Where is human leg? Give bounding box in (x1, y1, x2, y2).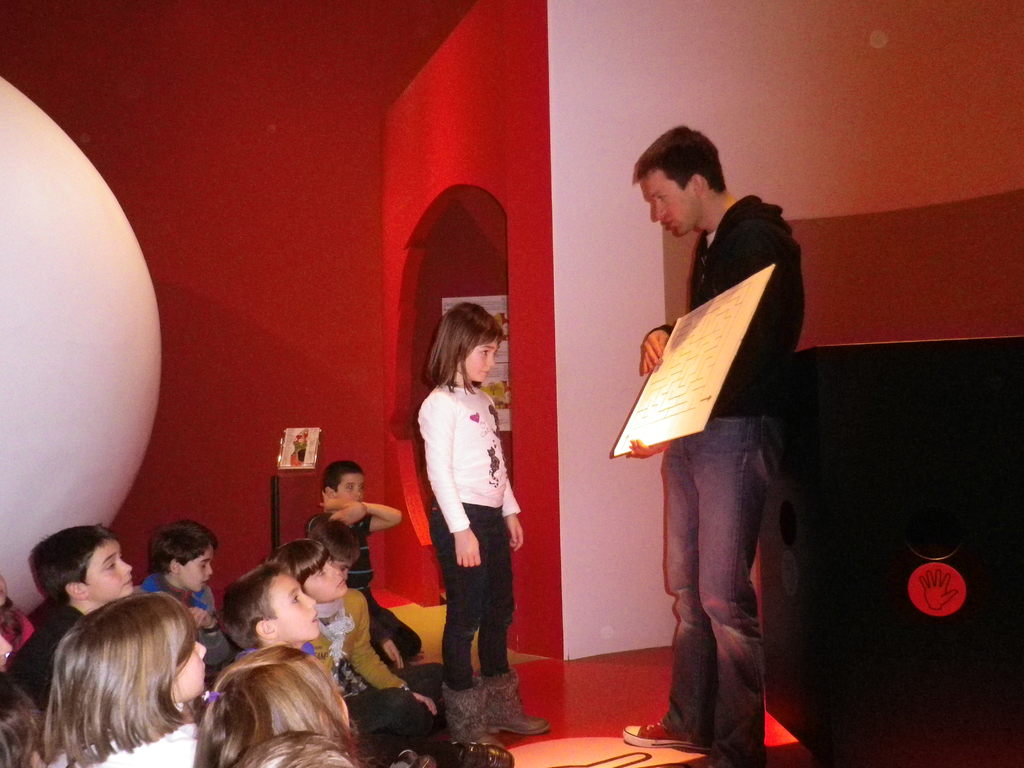
(690, 420, 767, 765).
